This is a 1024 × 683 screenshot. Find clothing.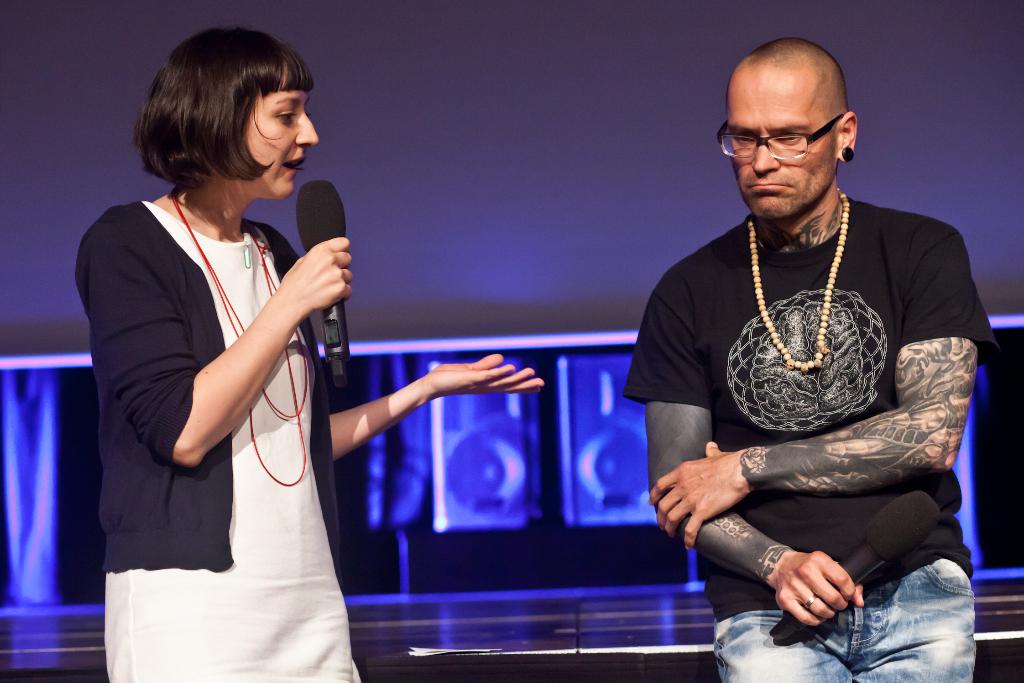
Bounding box: region(100, 140, 357, 650).
